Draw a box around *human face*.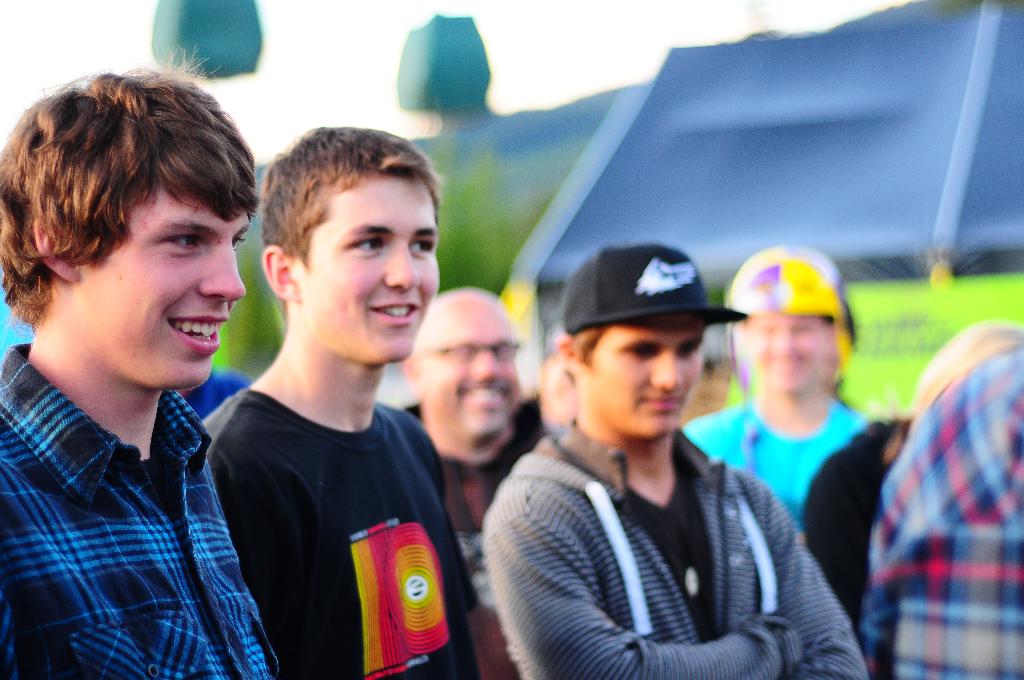
locate(294, 177, 436, 369).
